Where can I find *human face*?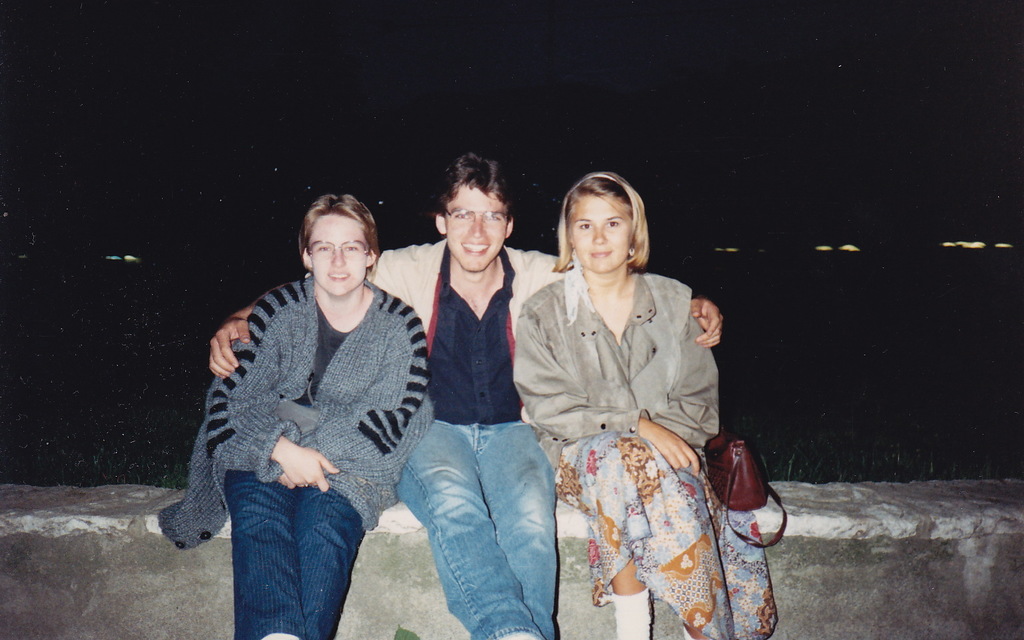
You can find it at pyautogui.locateOnScreen(311, 213, 370, 295).
